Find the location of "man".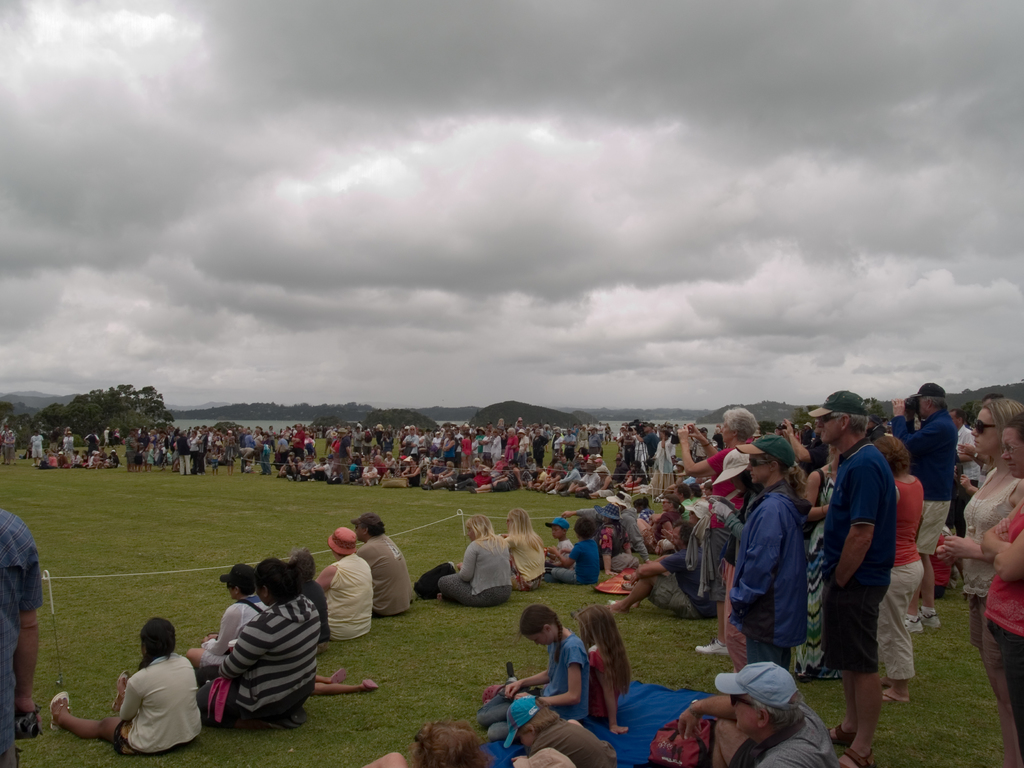
Location: {"left": 805, "top": 391, "right": 895, "bottom": 767}.
